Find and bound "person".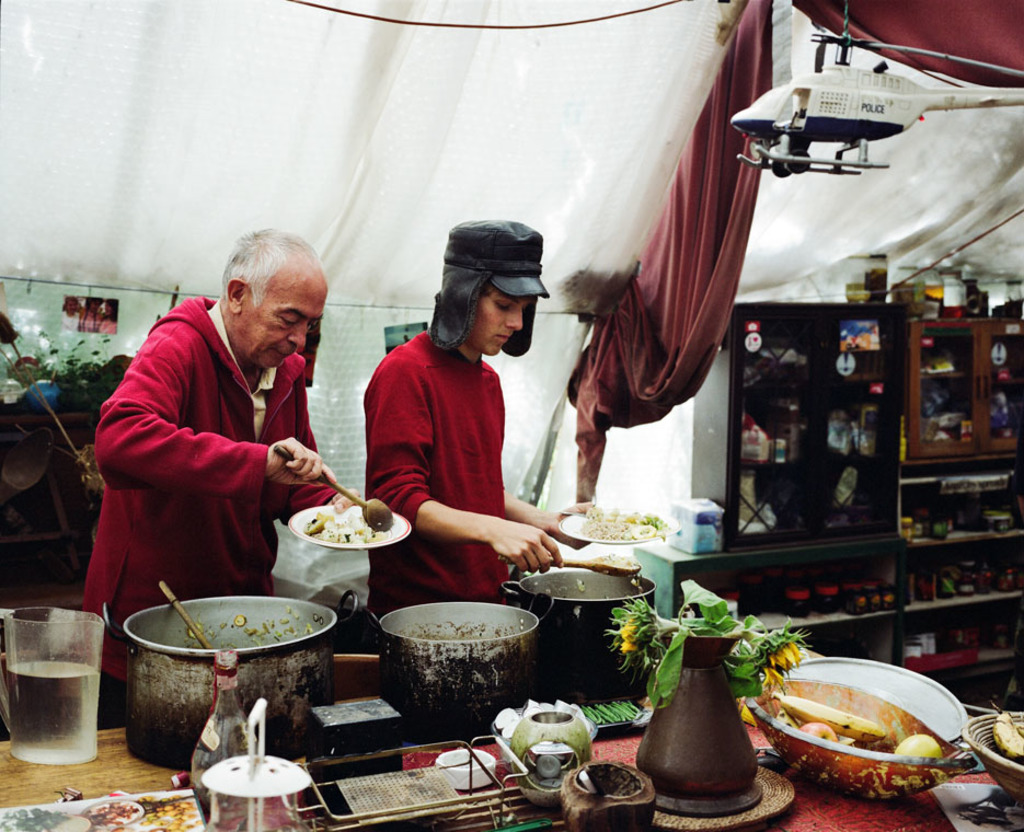
Bound: 93, 221, 345, 660.
